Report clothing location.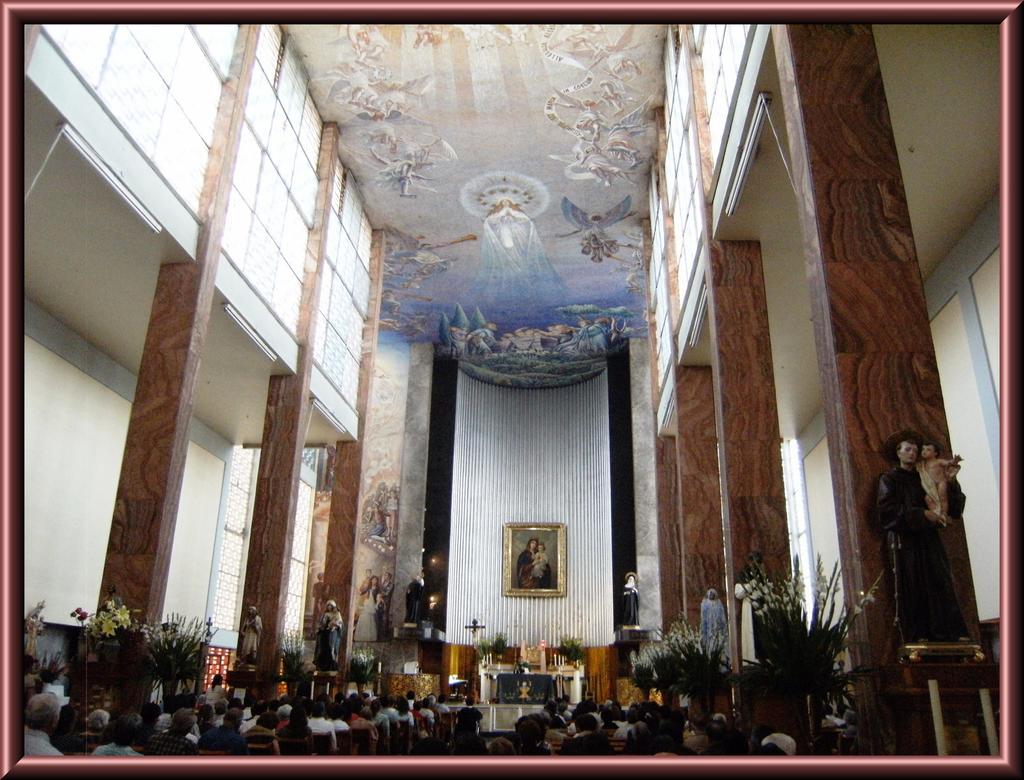
Report: box=[515, 549, 559, 587].
